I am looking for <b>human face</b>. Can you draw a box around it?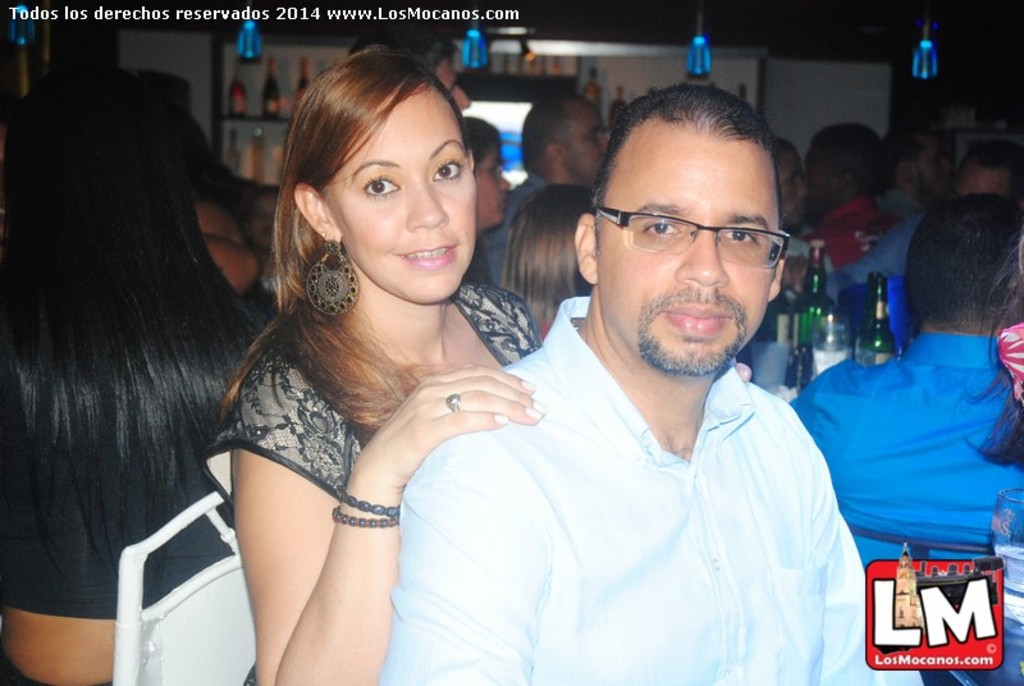
Sure, the bounding box is x1=472, y1=138, x2=506, y2=227.
